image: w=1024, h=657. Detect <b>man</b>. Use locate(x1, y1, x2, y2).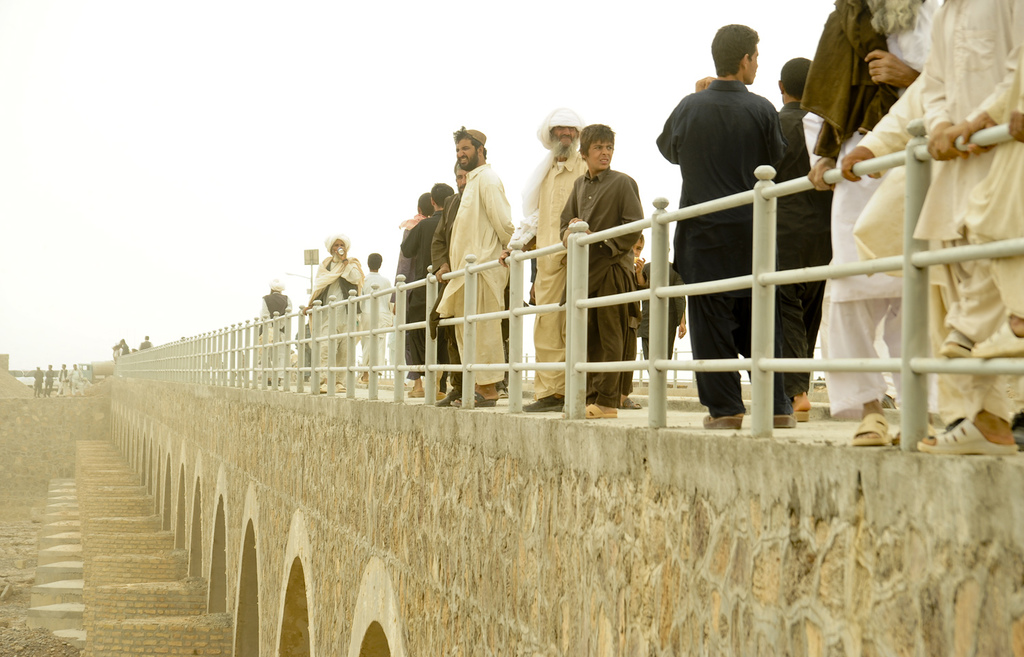
locate(655, 29, 871, 445).
